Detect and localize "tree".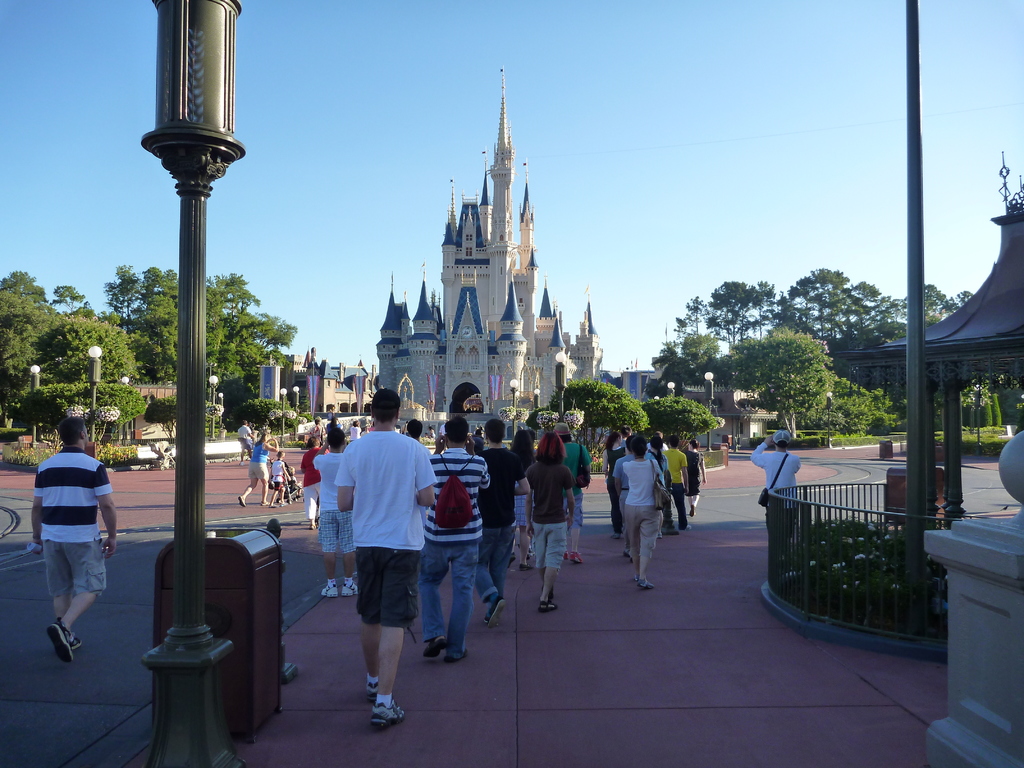
Localized at pyautogui.locateOnScreen(755, 278, 782, 340).
